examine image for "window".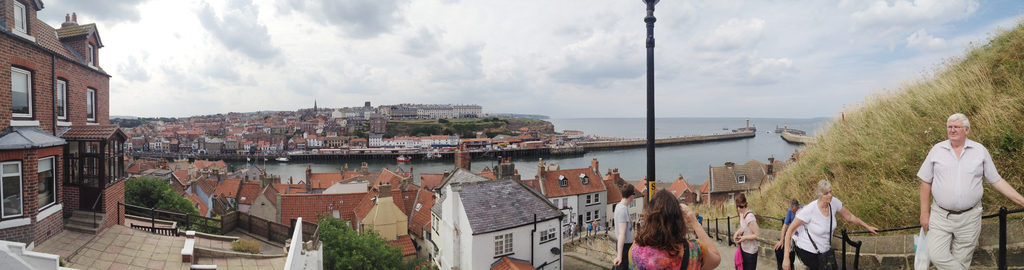
Examination result: [0, 161, 22, 221].
